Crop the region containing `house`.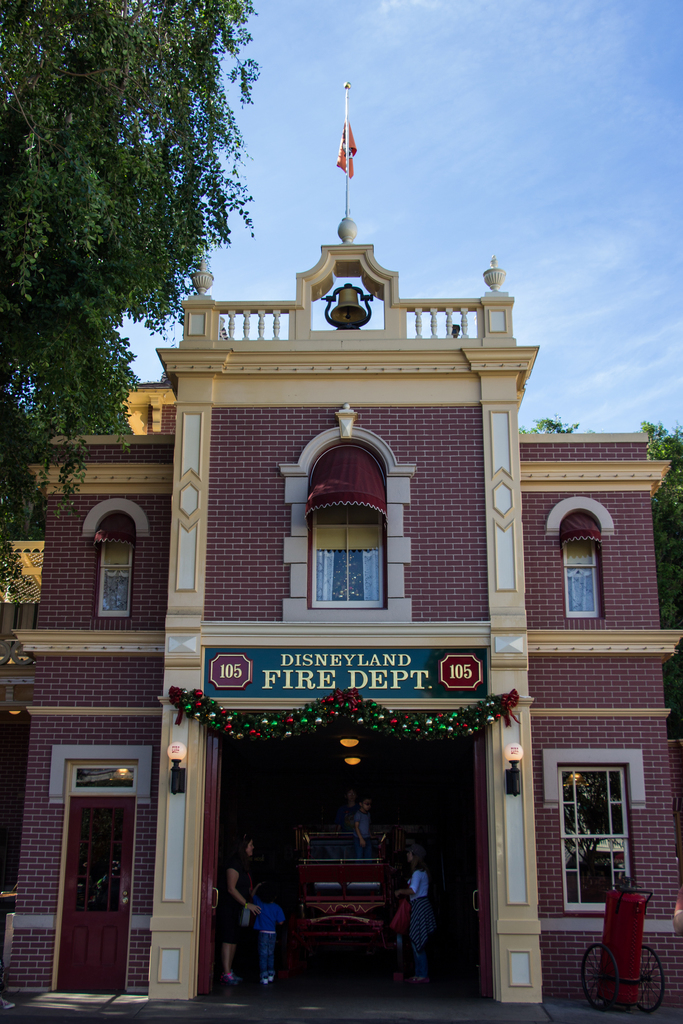
Crop region: 60 125 637 964.
